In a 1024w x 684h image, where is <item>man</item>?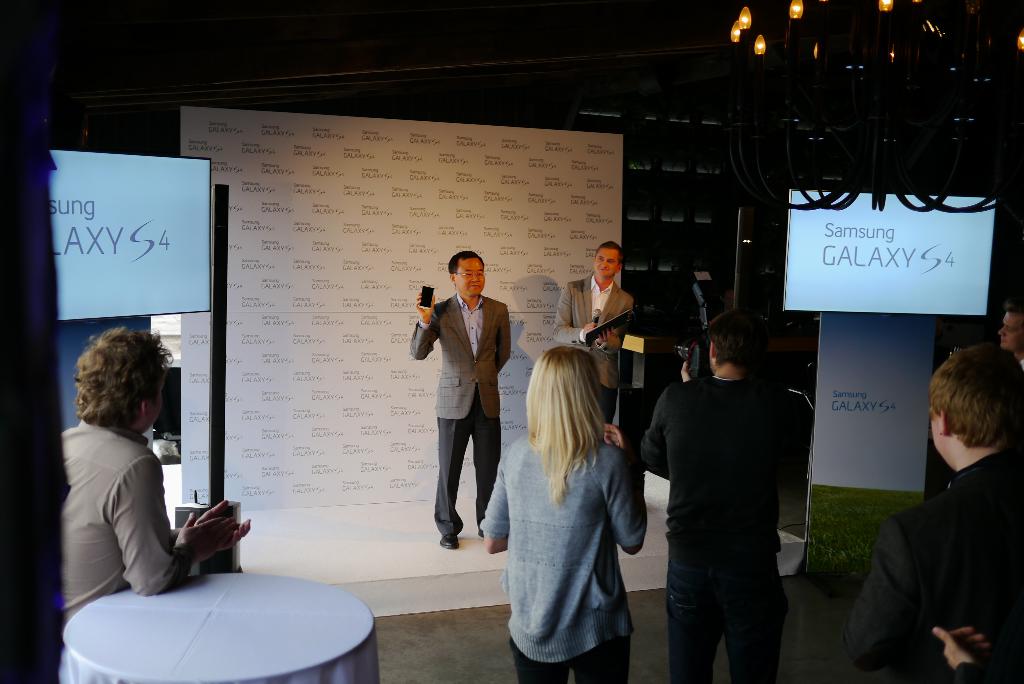
(x1=860, y1=349, x2=1023, y2=683).
